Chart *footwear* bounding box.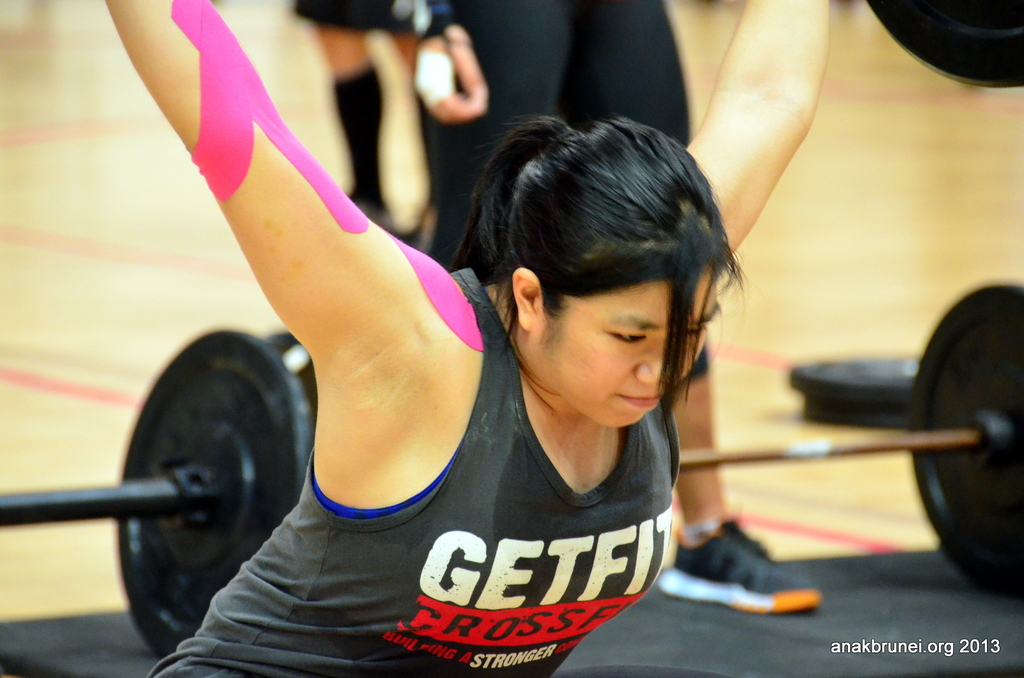
Charted: [x1=659, y1=514, x2=822, y2=617].
